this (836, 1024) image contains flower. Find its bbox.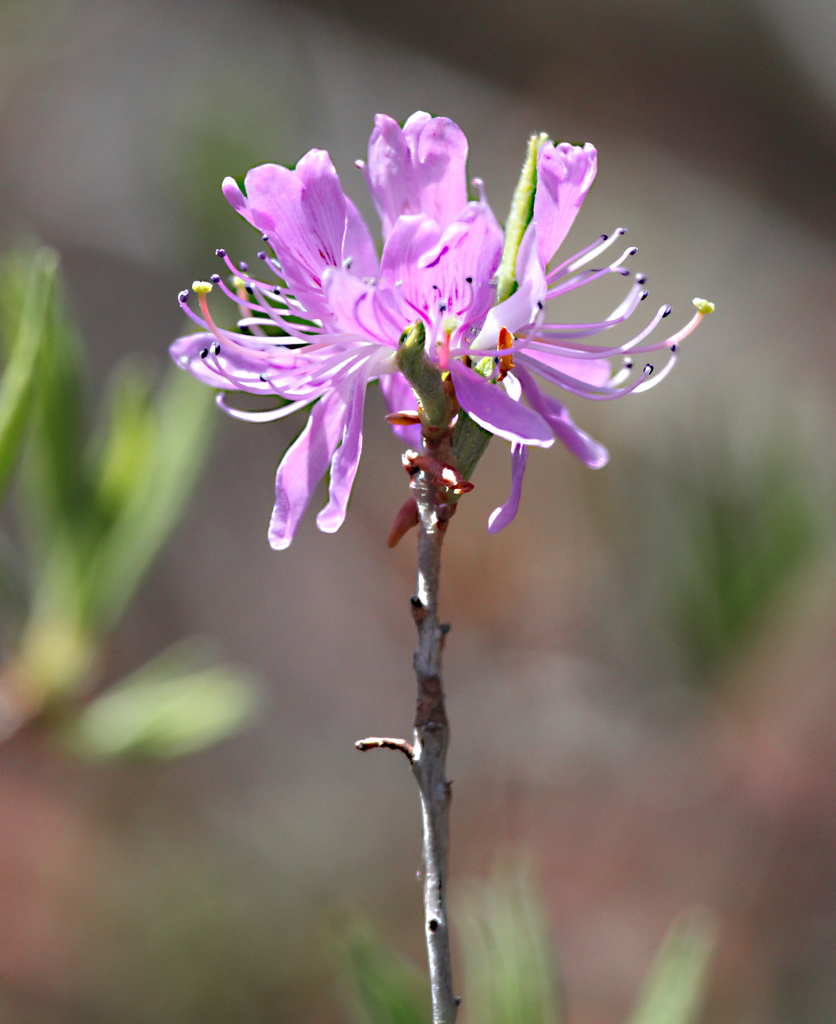
<bbox>164, 85, 704, 578</bbox>.
